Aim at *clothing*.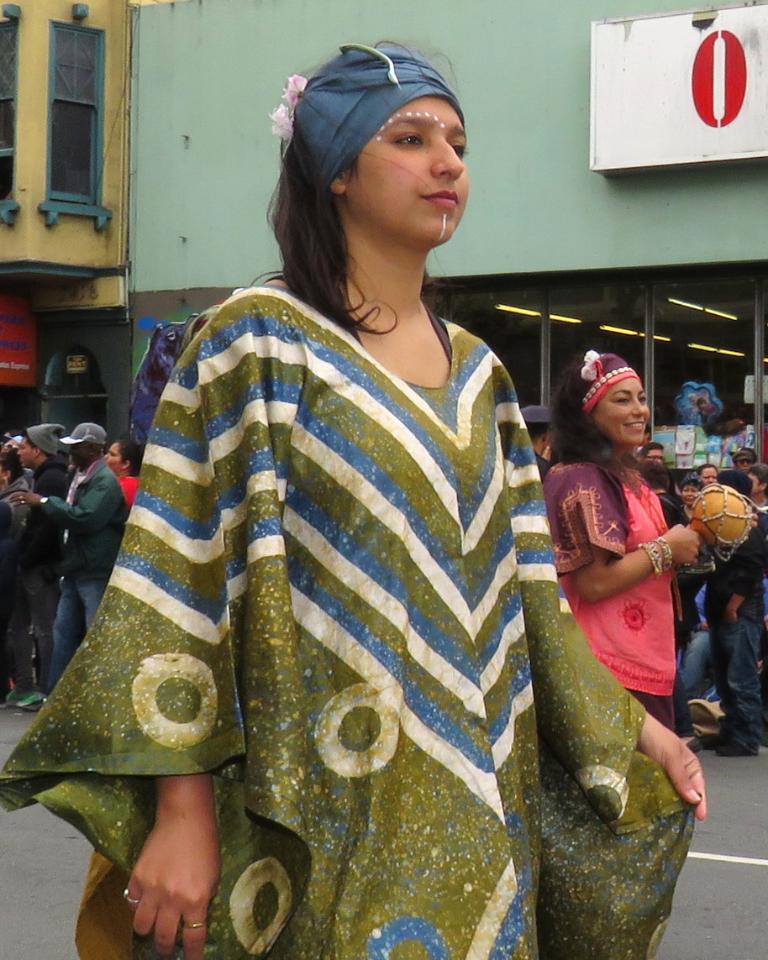
Aimed at bbox(543, 455, 683, 733).
